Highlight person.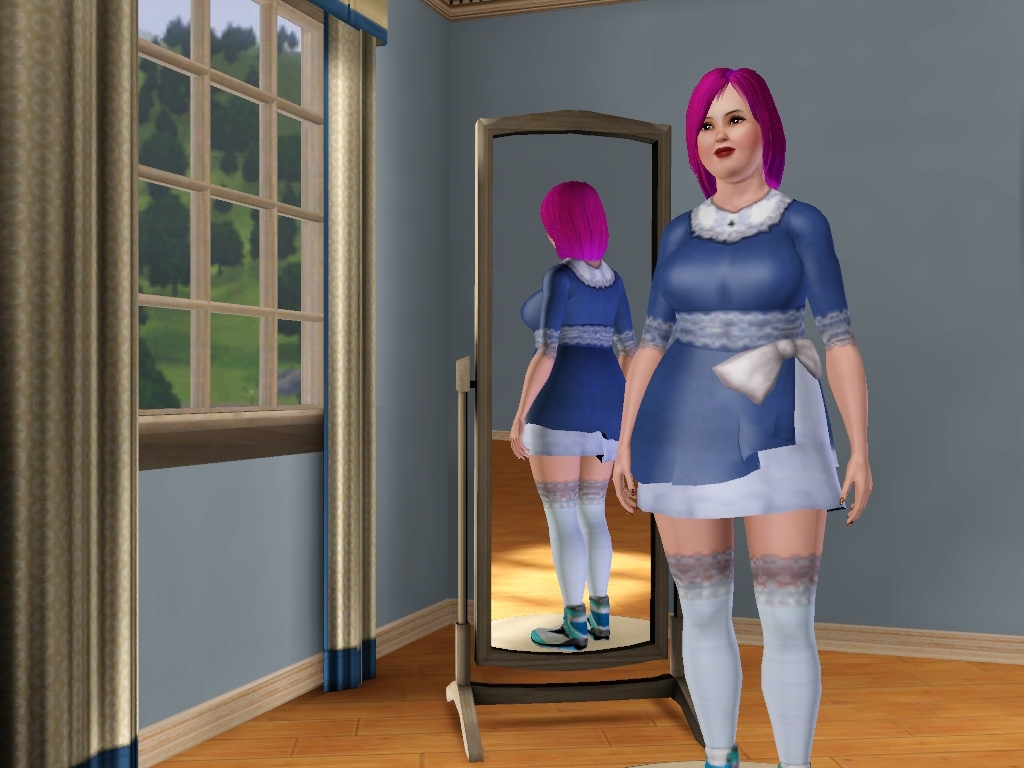
Highlighted region: 610/71/875/767.
